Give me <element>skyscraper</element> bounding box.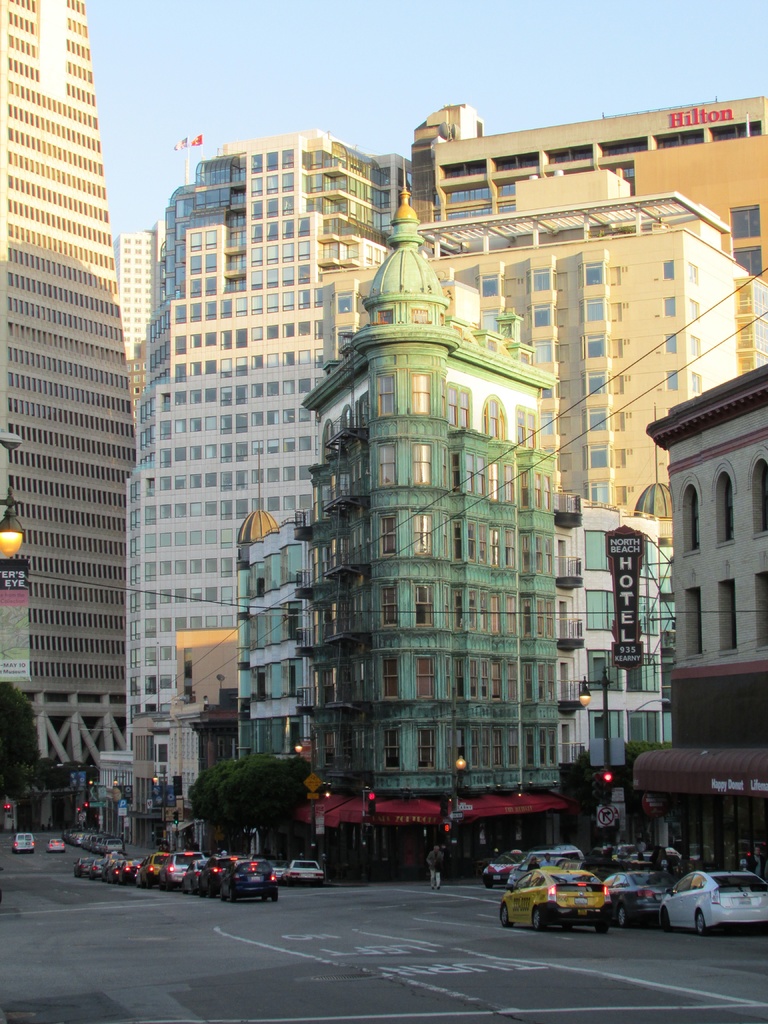
x1=112, y1=137, x2=422, y2=756.
